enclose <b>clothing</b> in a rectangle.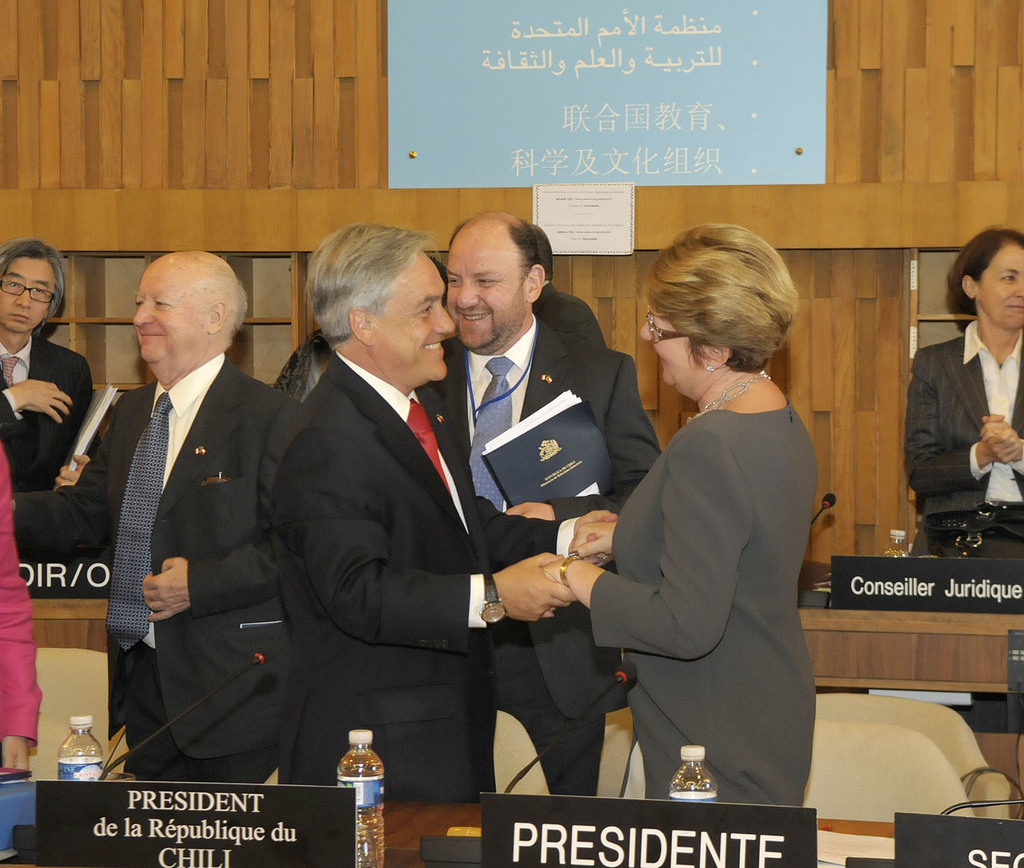
rect(591, 398, 819, 805).
